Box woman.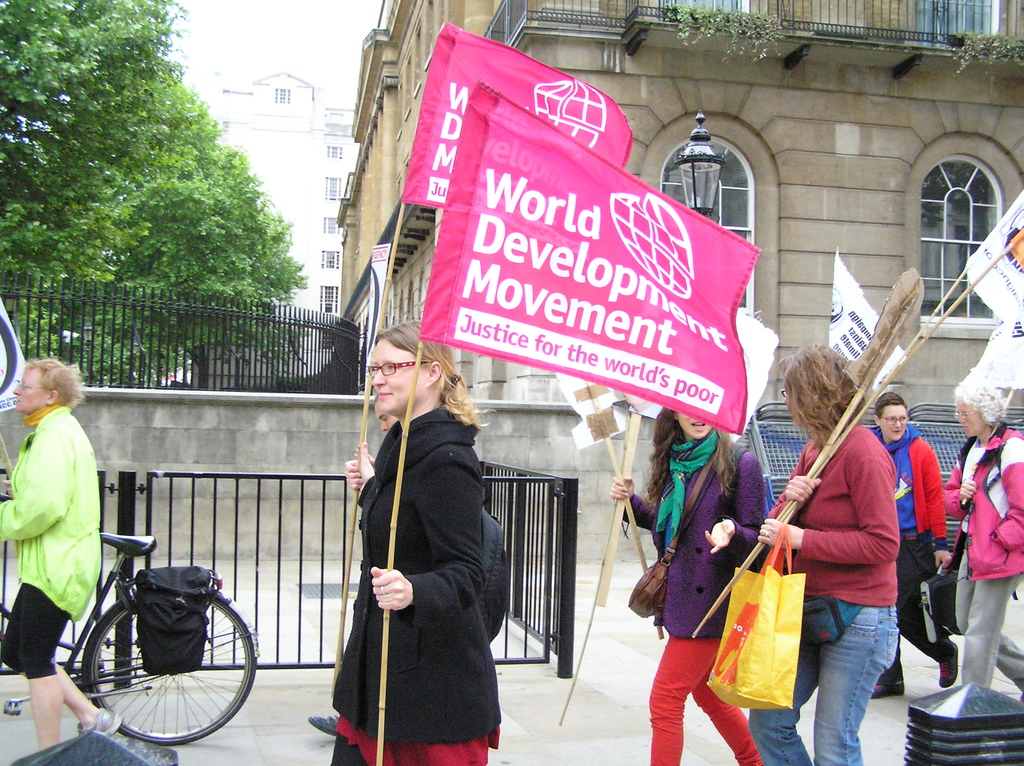
<box>747,343,900,765</box>.
